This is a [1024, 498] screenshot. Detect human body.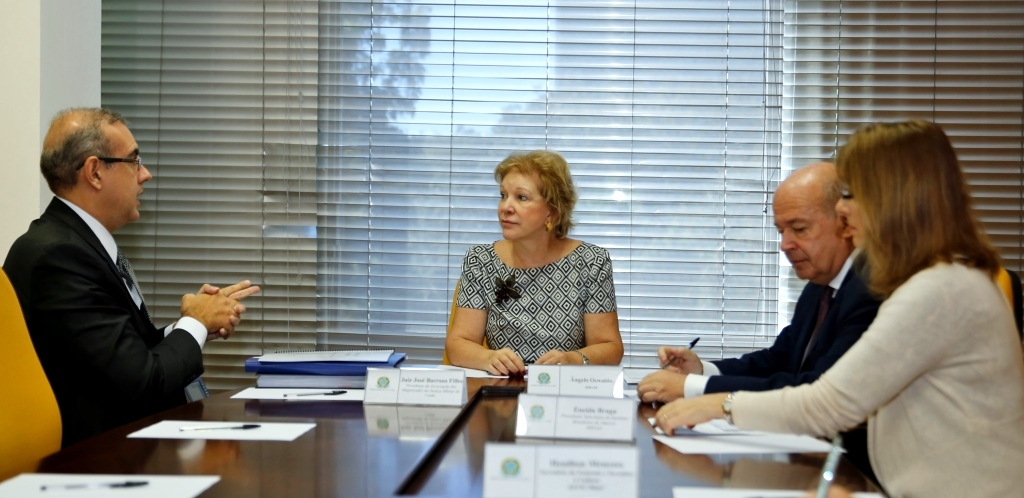
[0, 190, 264, 440].
